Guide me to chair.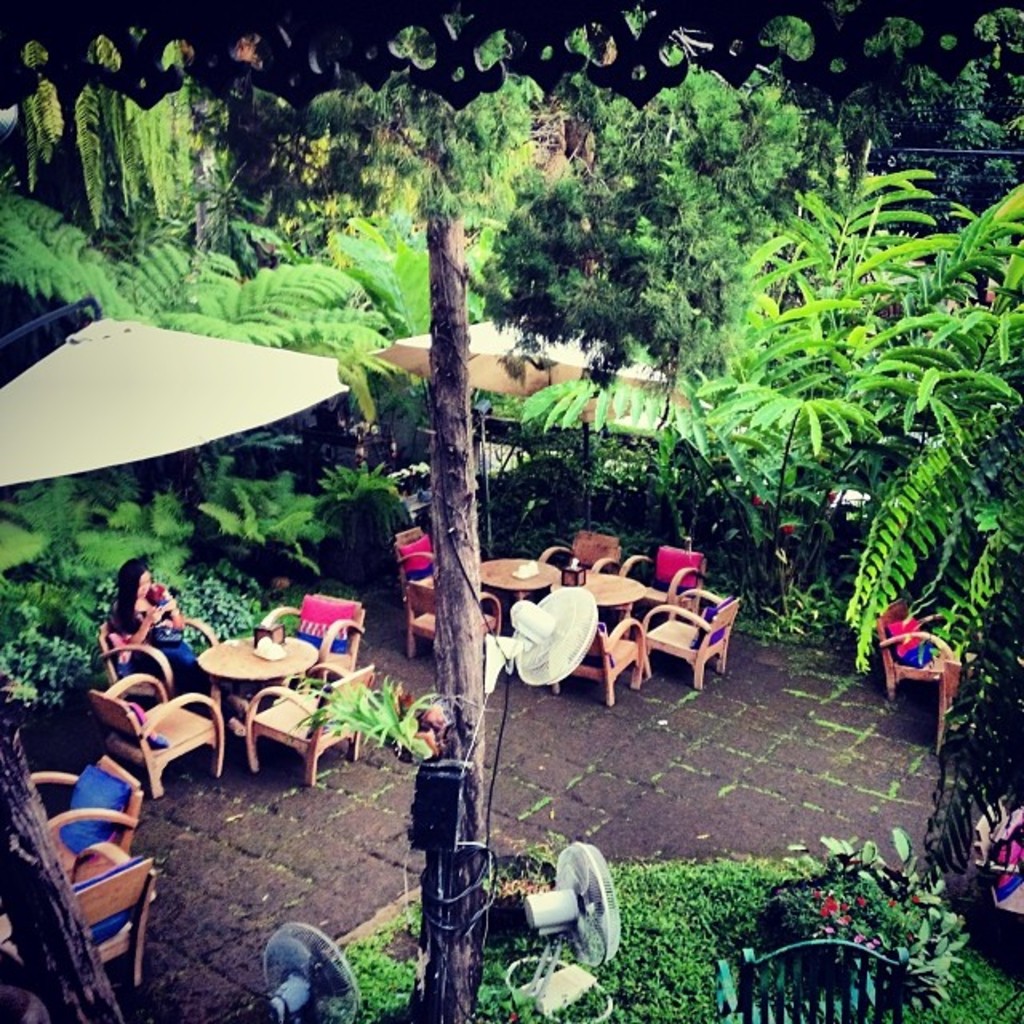
Guidance: pyautogui.locateOnScreen(875, 621, 965, 698).
